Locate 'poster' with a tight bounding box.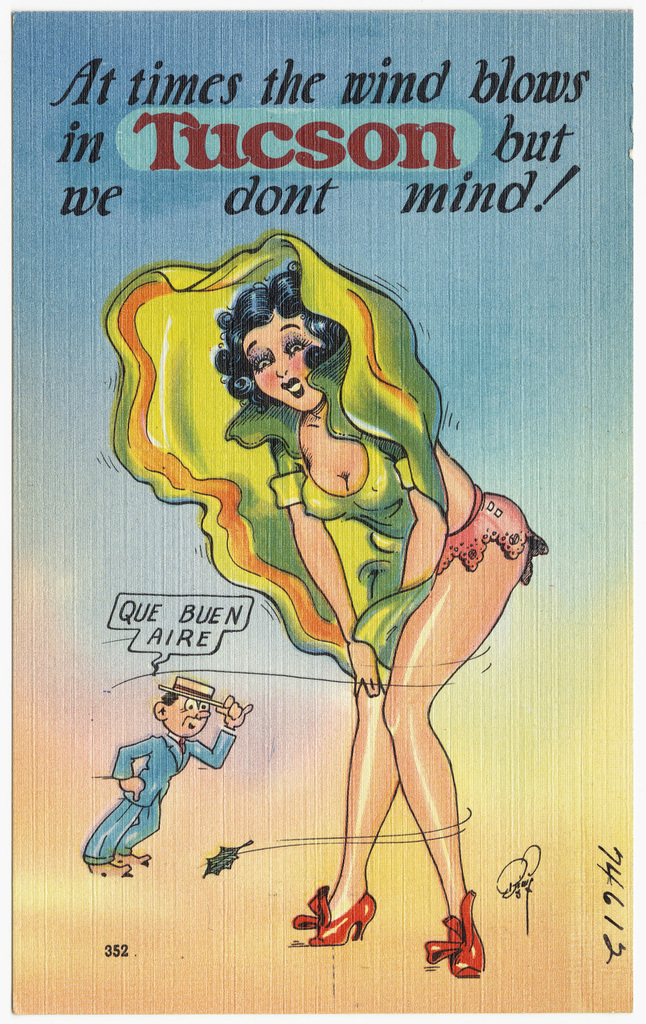
0/8/643/1023.
